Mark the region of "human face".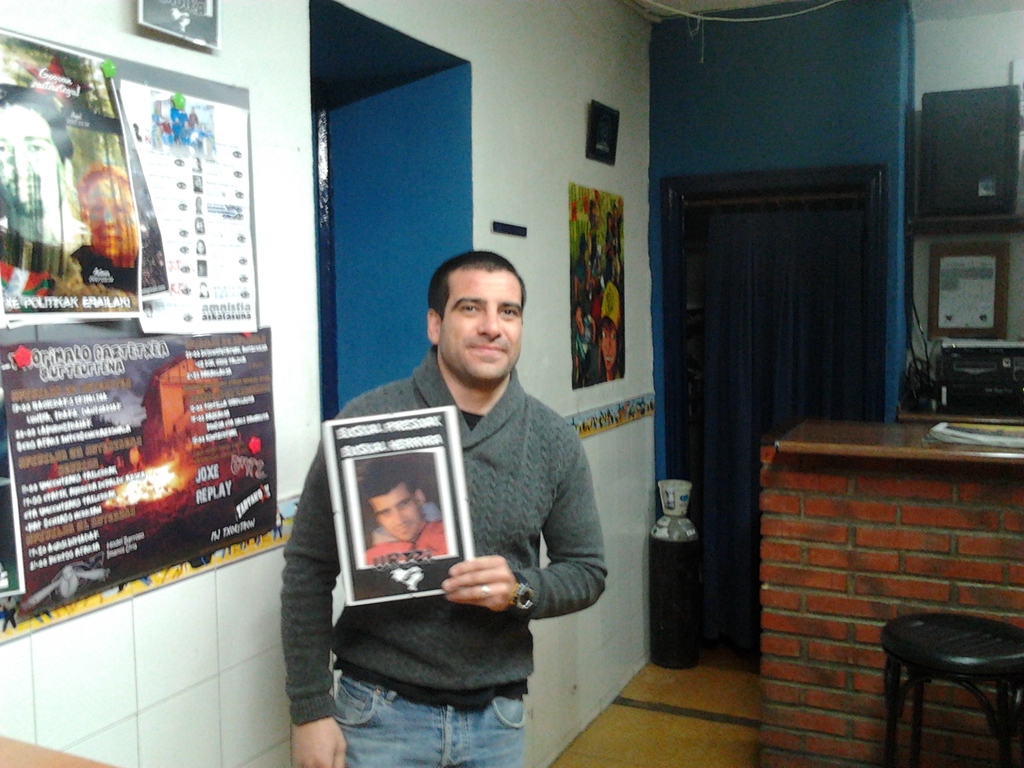
Region: 440, 261, 526, 383.
